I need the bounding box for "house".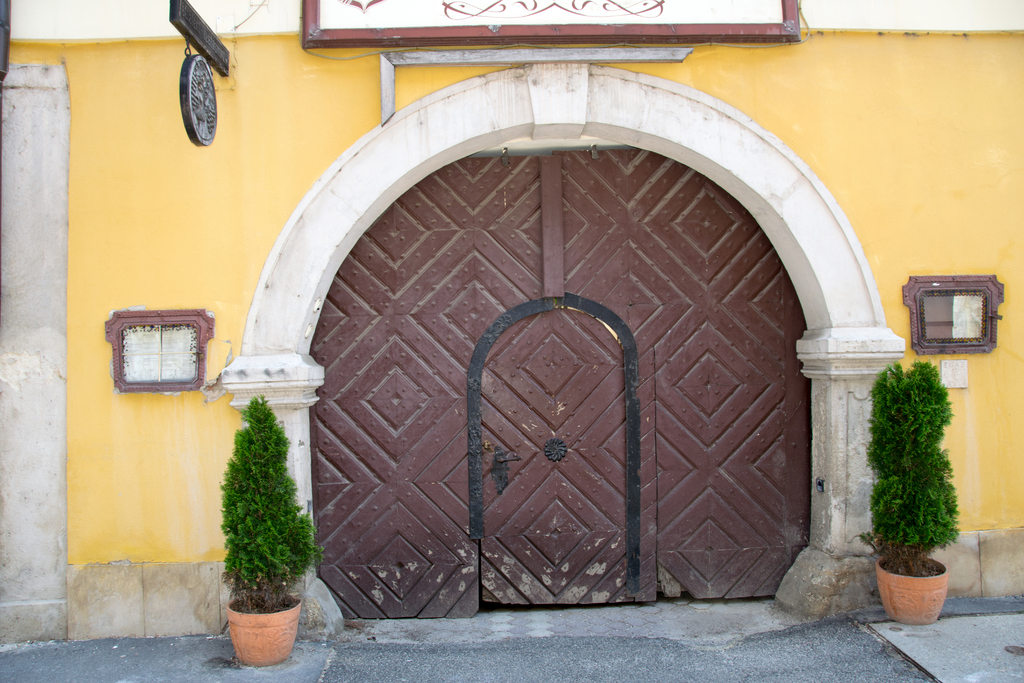
Here it is: <bbox>0, 0, 1023, 682</bbox>.
